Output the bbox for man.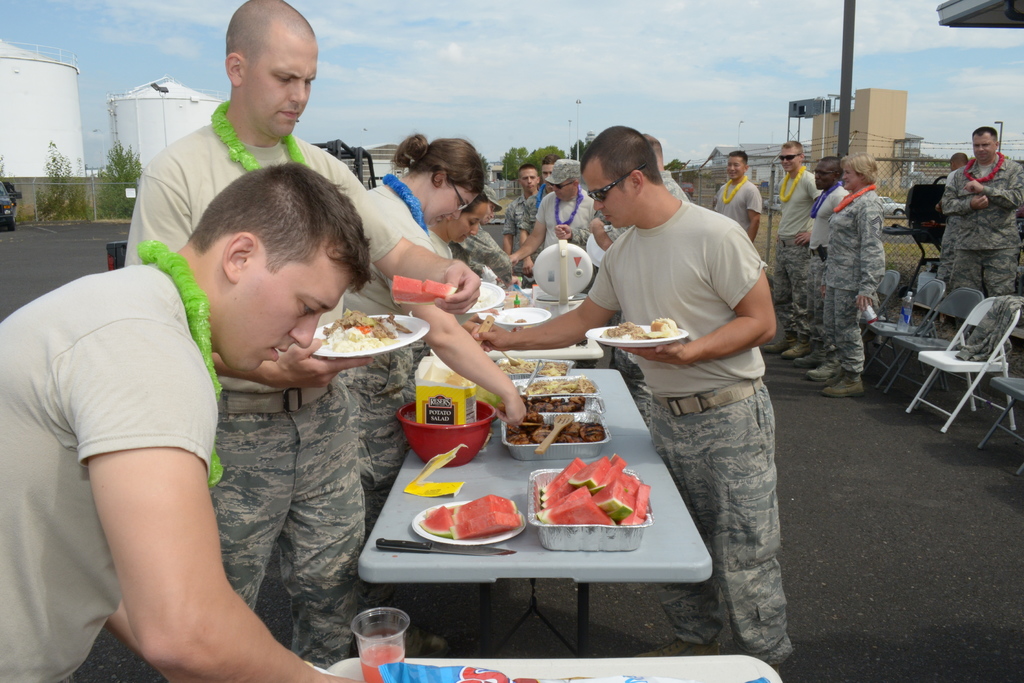
locate(640, 131, 694, 204).
